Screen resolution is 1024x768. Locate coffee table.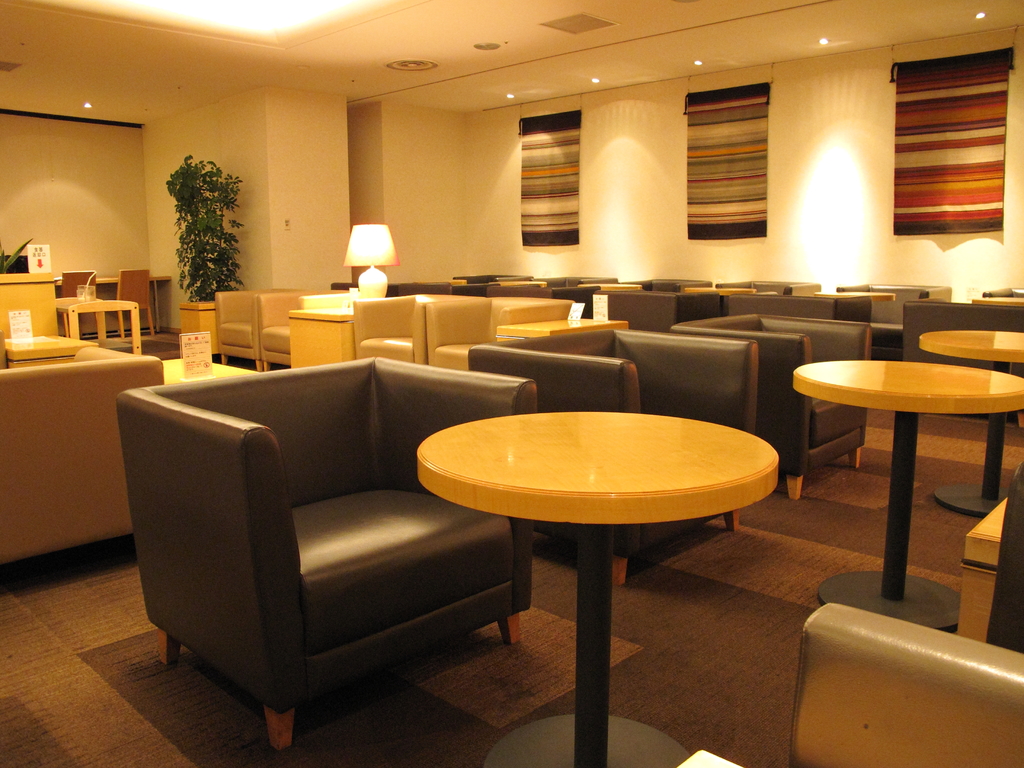
BBox(816, 291, 897, 301).
